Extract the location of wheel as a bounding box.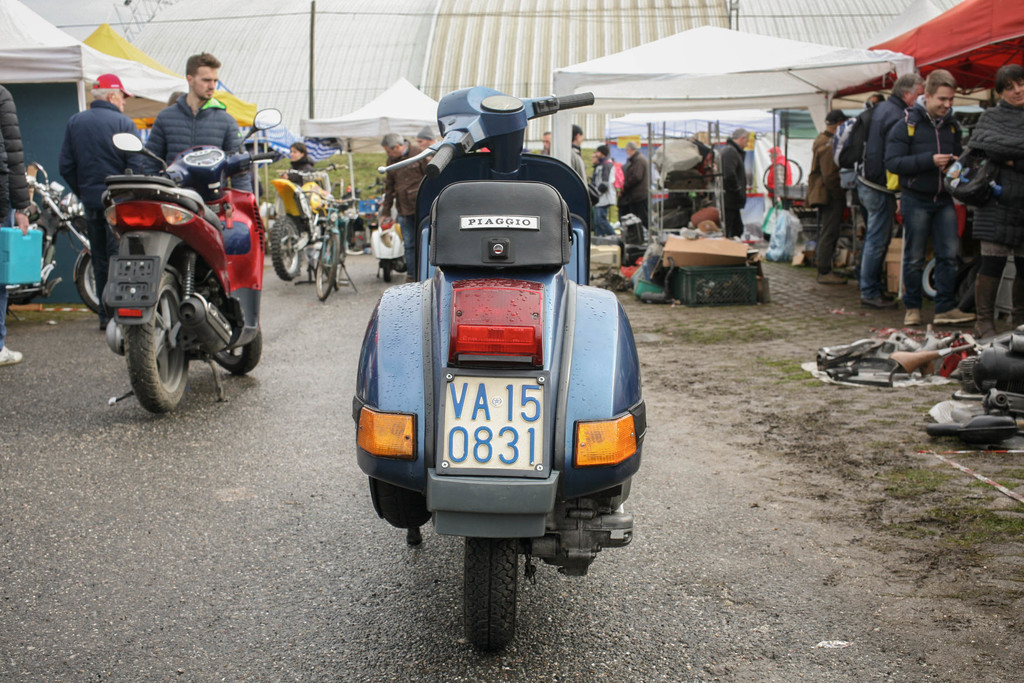
locate(314, 231, 341, 304).
